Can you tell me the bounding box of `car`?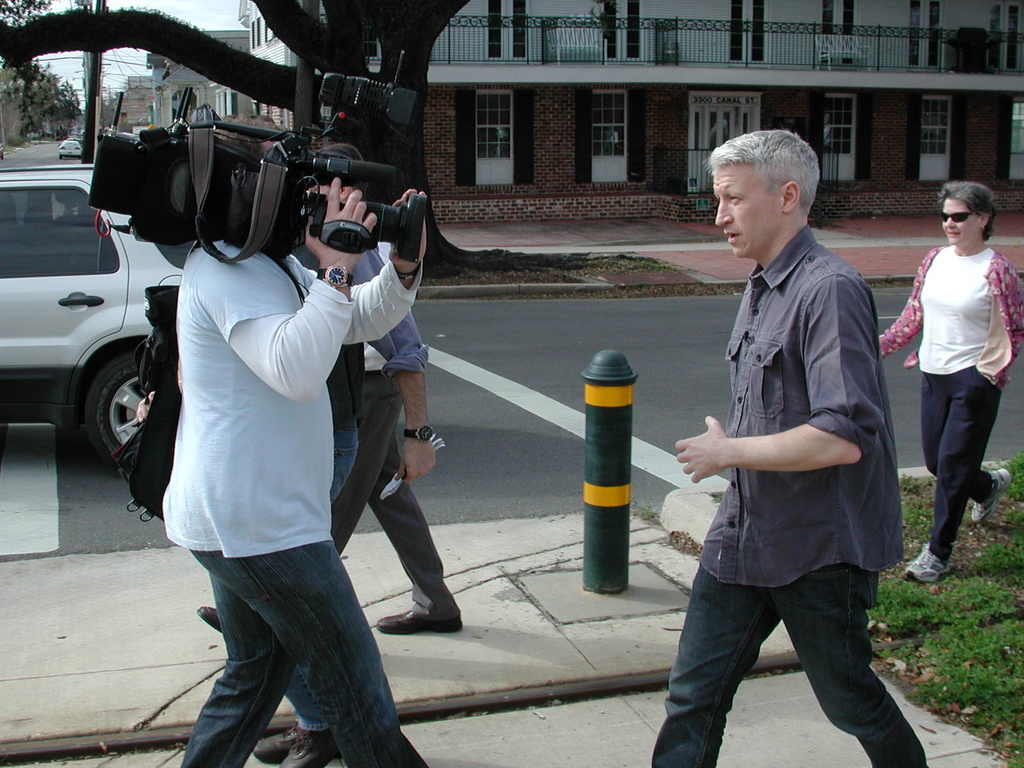
(left=0, top=161, right=204, bottom=478).
